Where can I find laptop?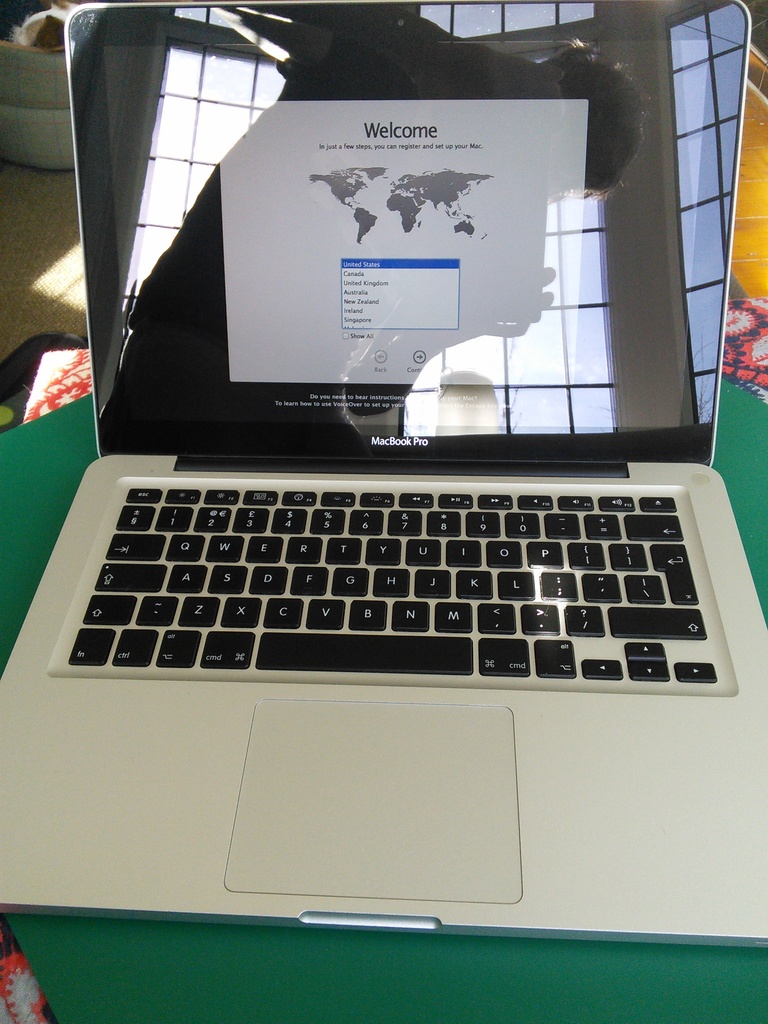
You can find it at crop(0, 46, 758, 921).
